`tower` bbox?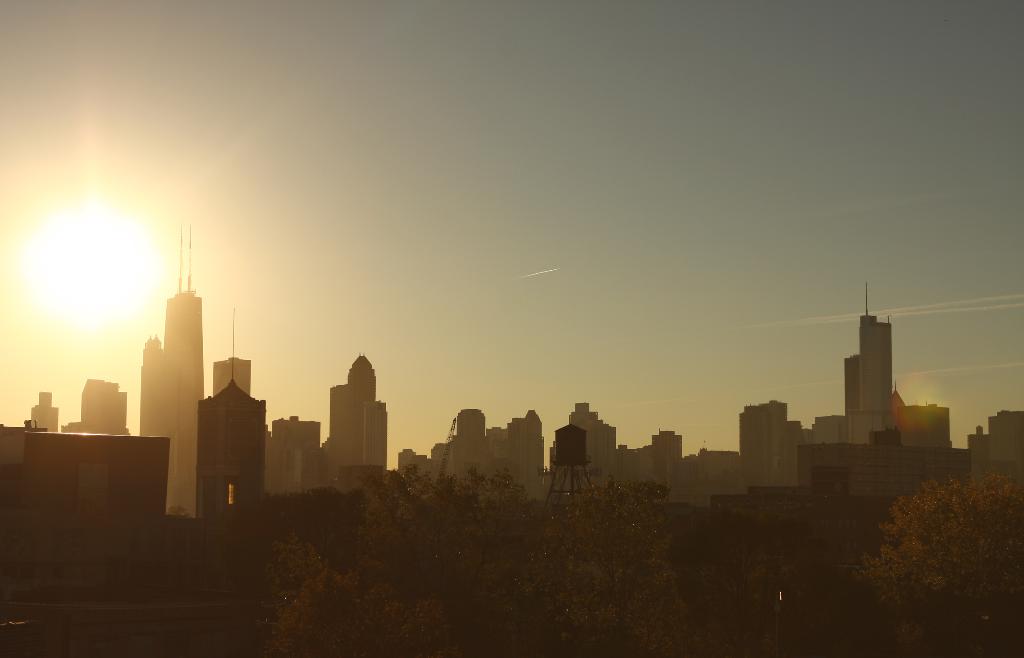
region(346, 354, 379, 401)
